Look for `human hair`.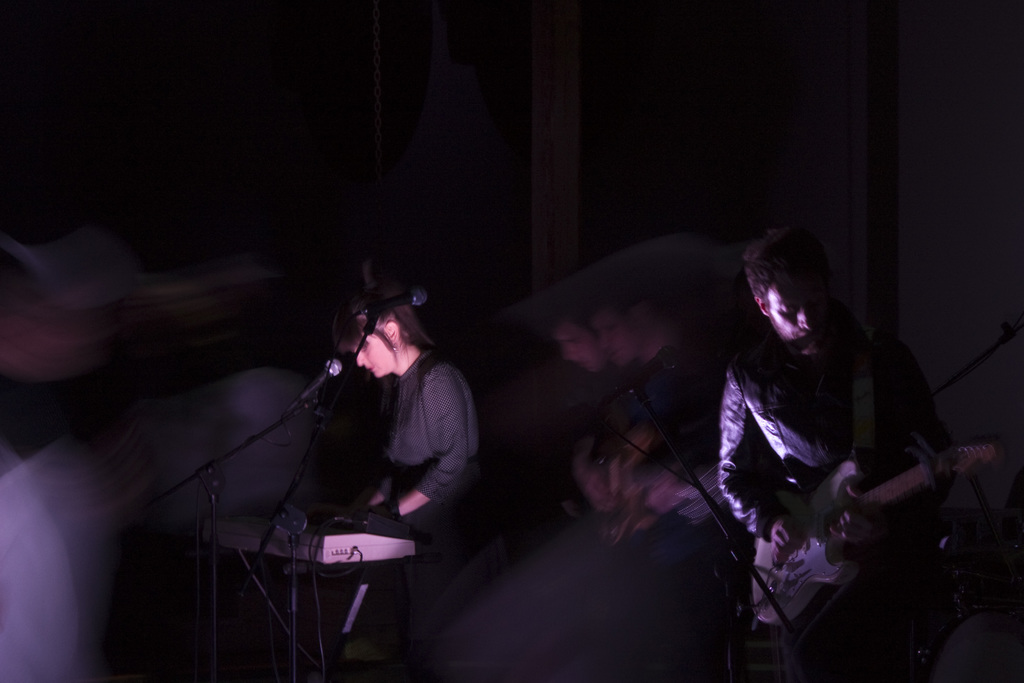
Found: 538 297 598 336.
